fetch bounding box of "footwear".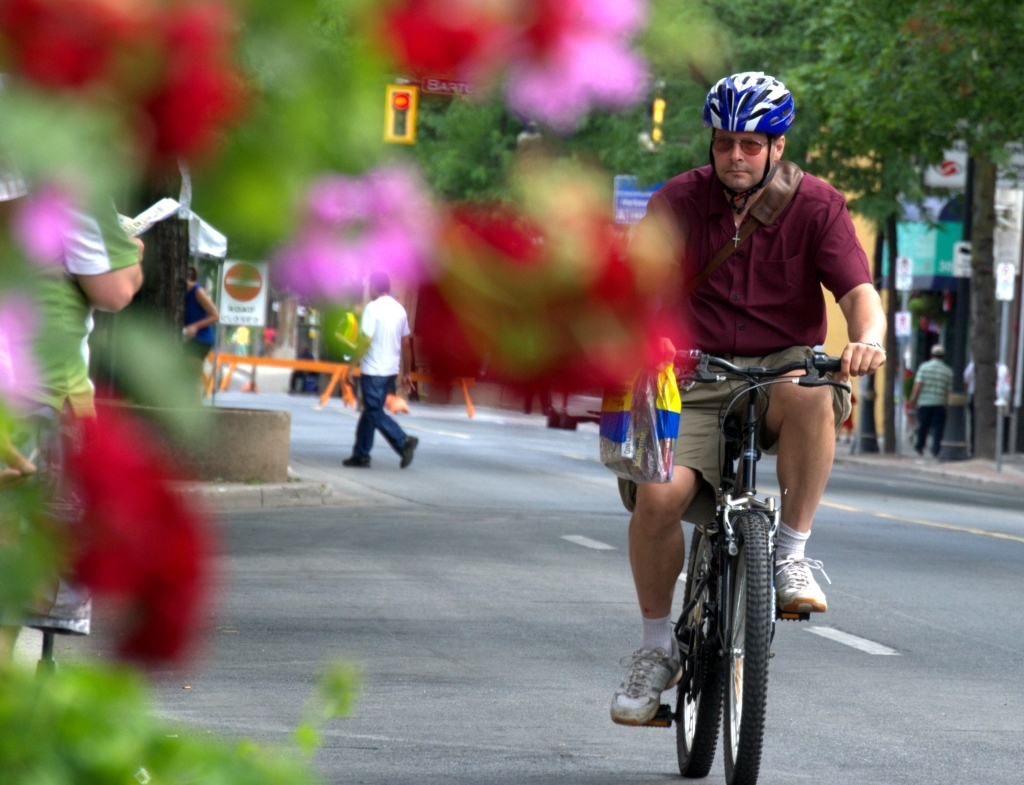
Bbox: x1=620, y1=643, x2=697, y2=745.
